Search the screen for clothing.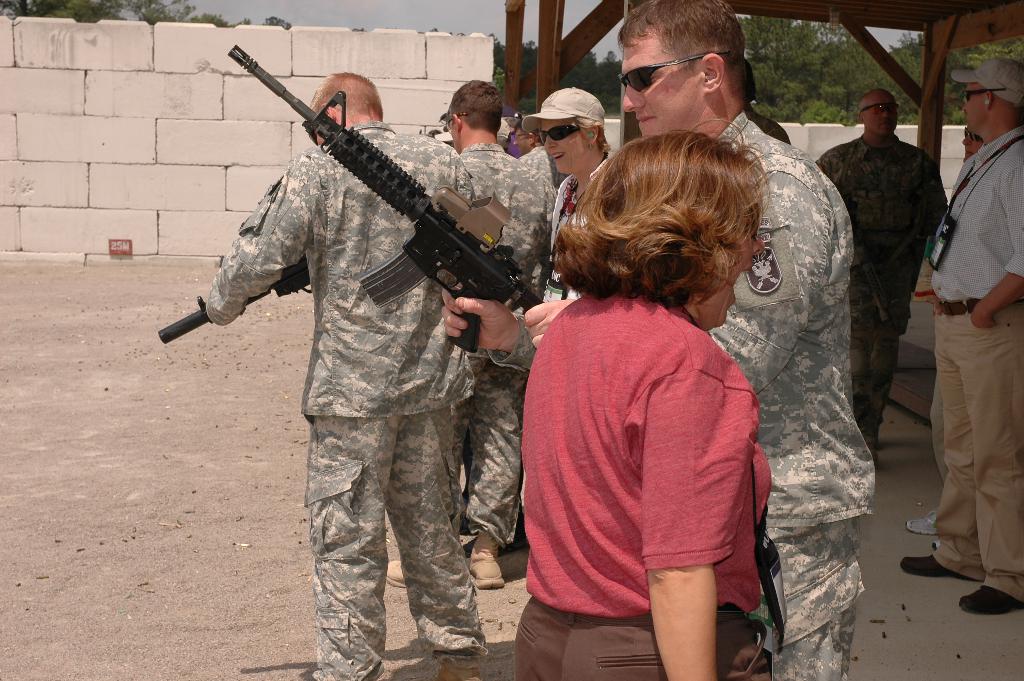
Found at <region>524, 147, 636, 354</region>.
